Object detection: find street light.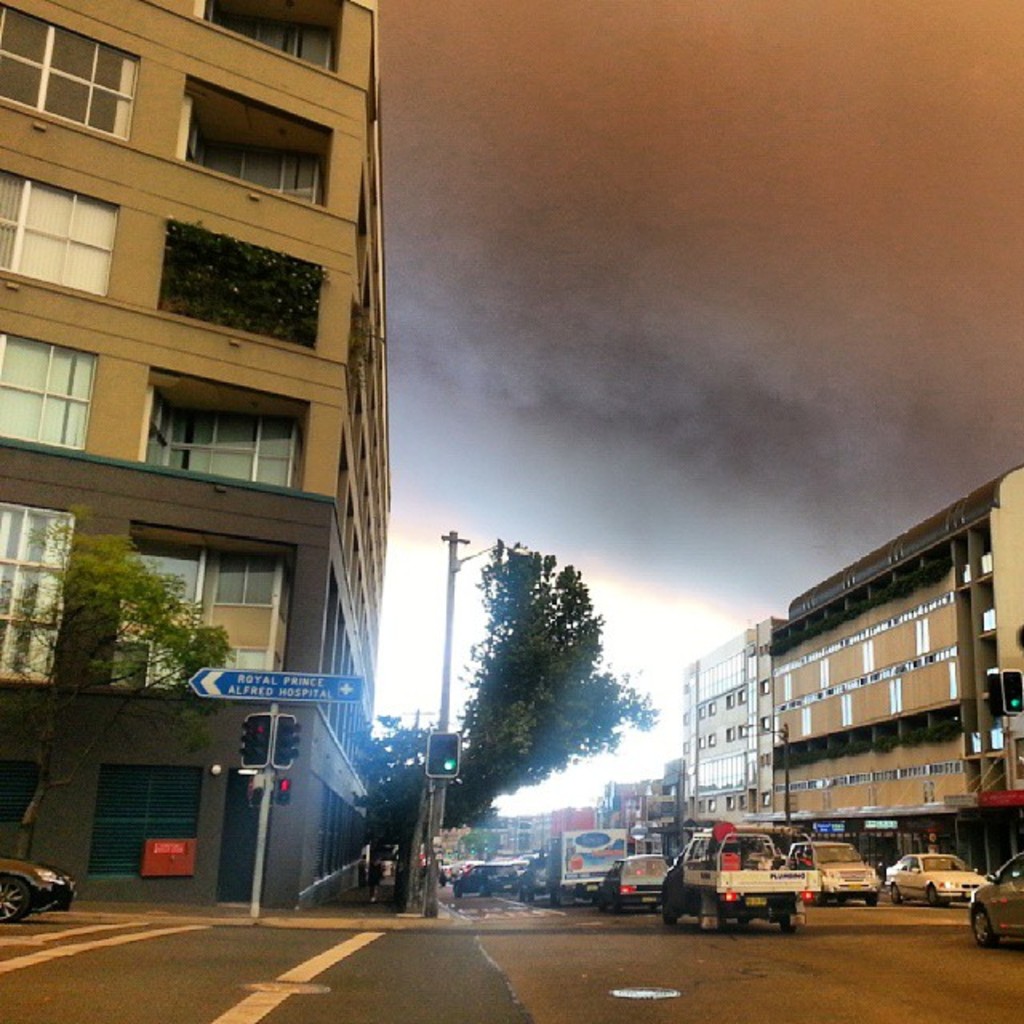
421:523:531:910.
